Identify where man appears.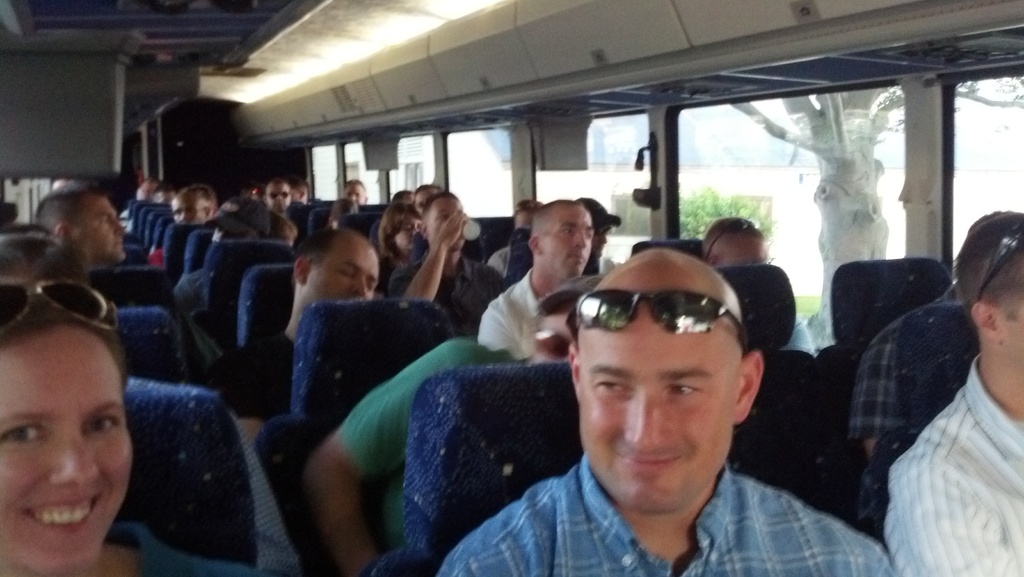
Appears at [263, 177, 298, 211].
